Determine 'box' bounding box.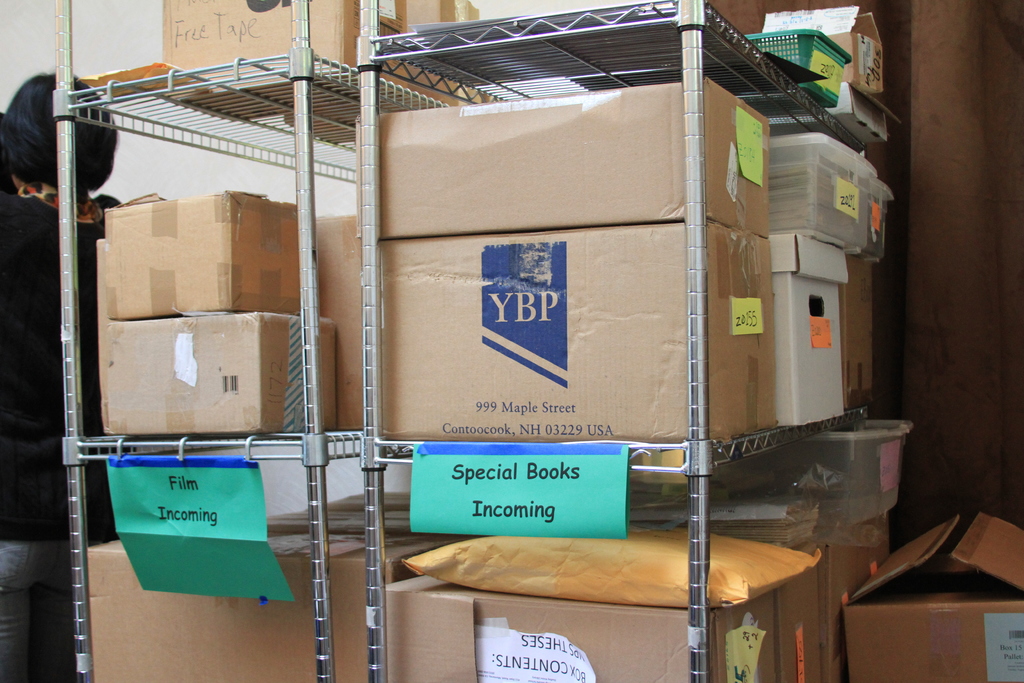
Determined: <region>356, 236, 770, 448</region>.
